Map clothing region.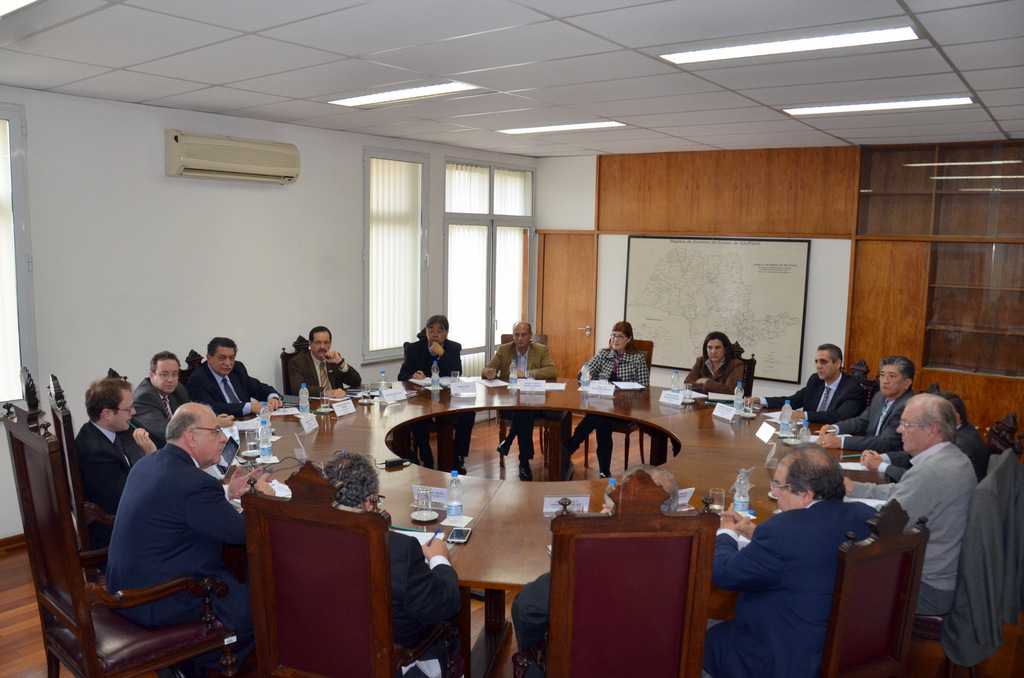
Mapped to {"x1": 397, "y1": 342, "x2": 463, "y2": 386}.
